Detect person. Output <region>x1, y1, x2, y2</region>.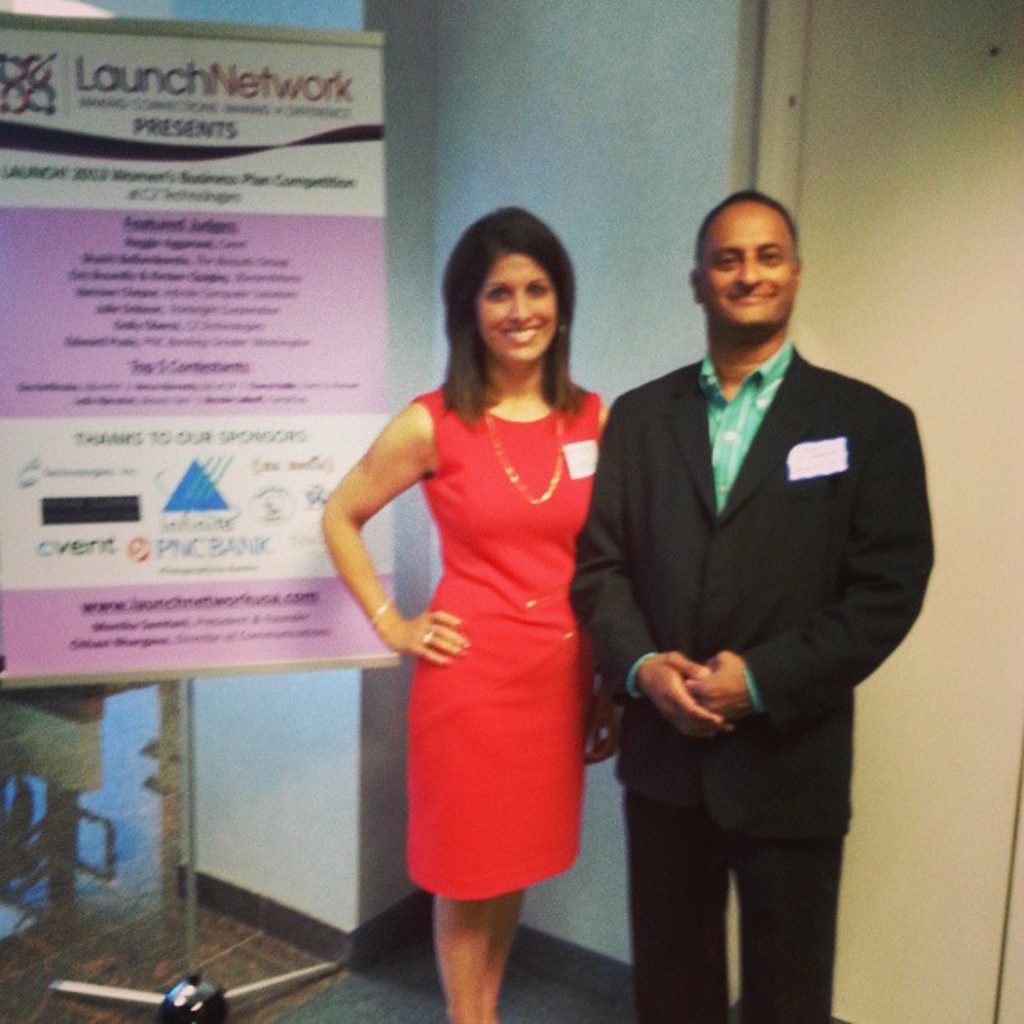
<region>321, 196, 602, 1021</region>.
